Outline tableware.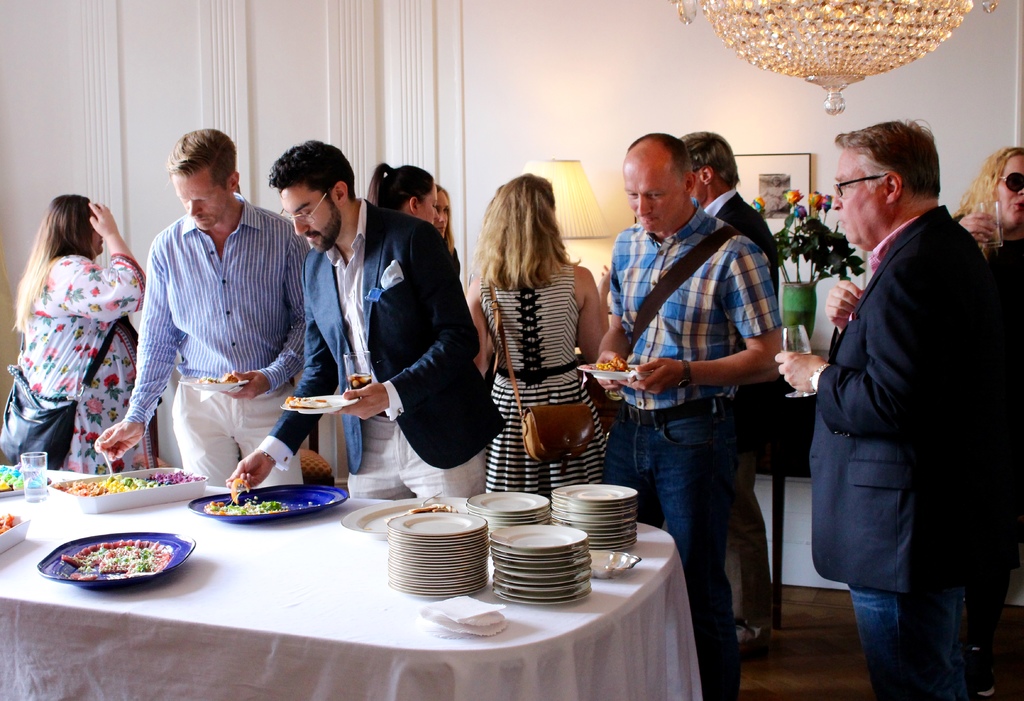
Outline: select_region(590, 548, 646, 583).
